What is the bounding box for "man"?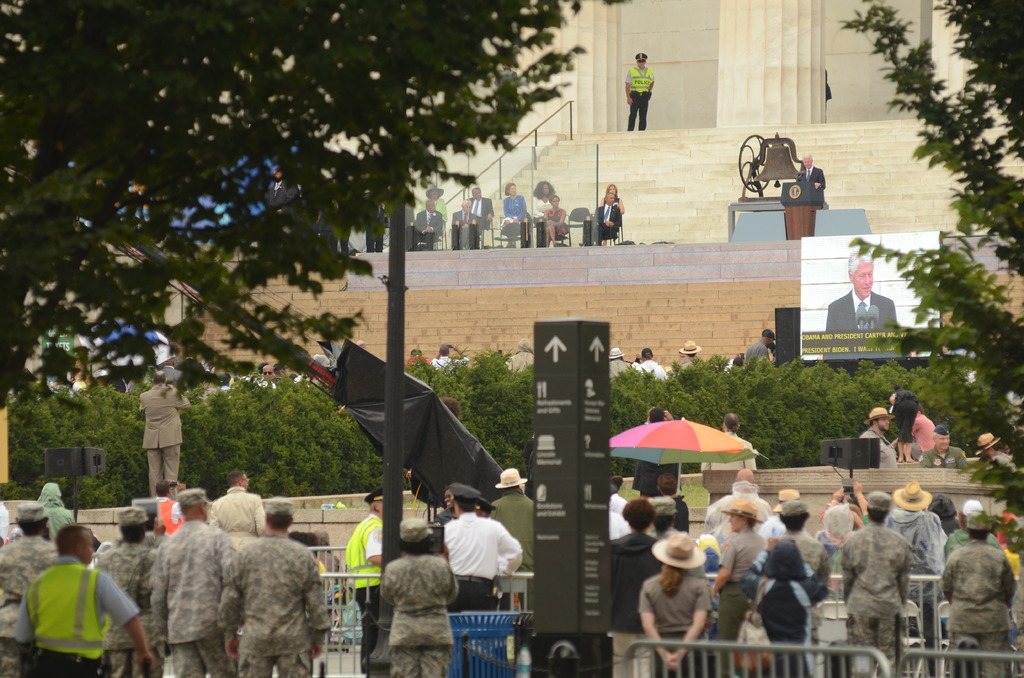
<bbox>974, 431, 1014, 472</bbox>.
